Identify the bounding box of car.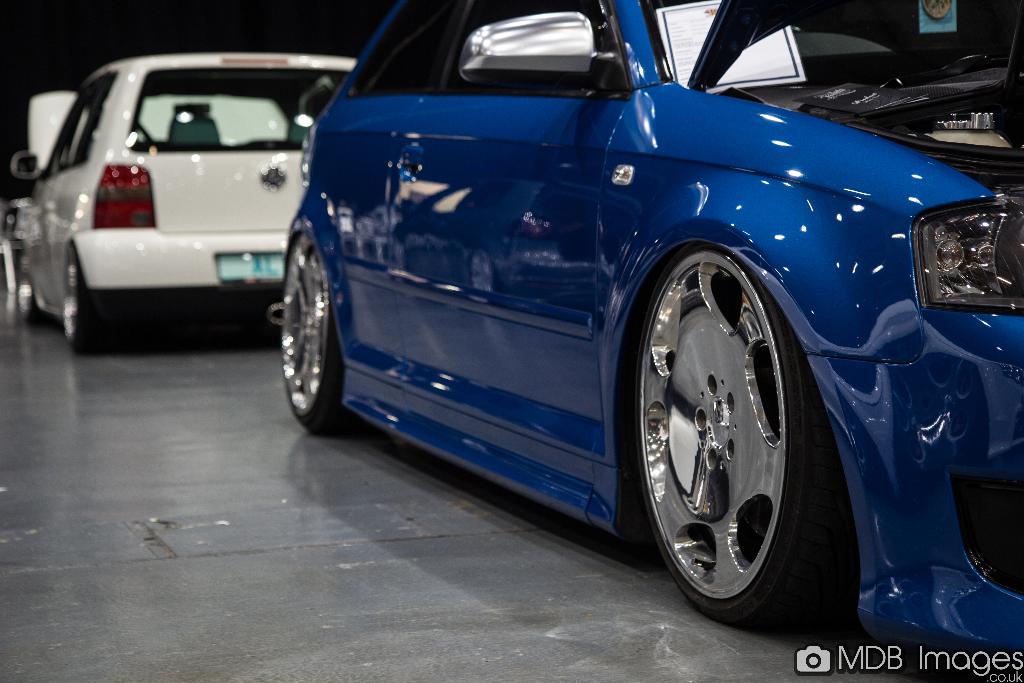
x1=268, y1=0, x2=1023, y2=676.
